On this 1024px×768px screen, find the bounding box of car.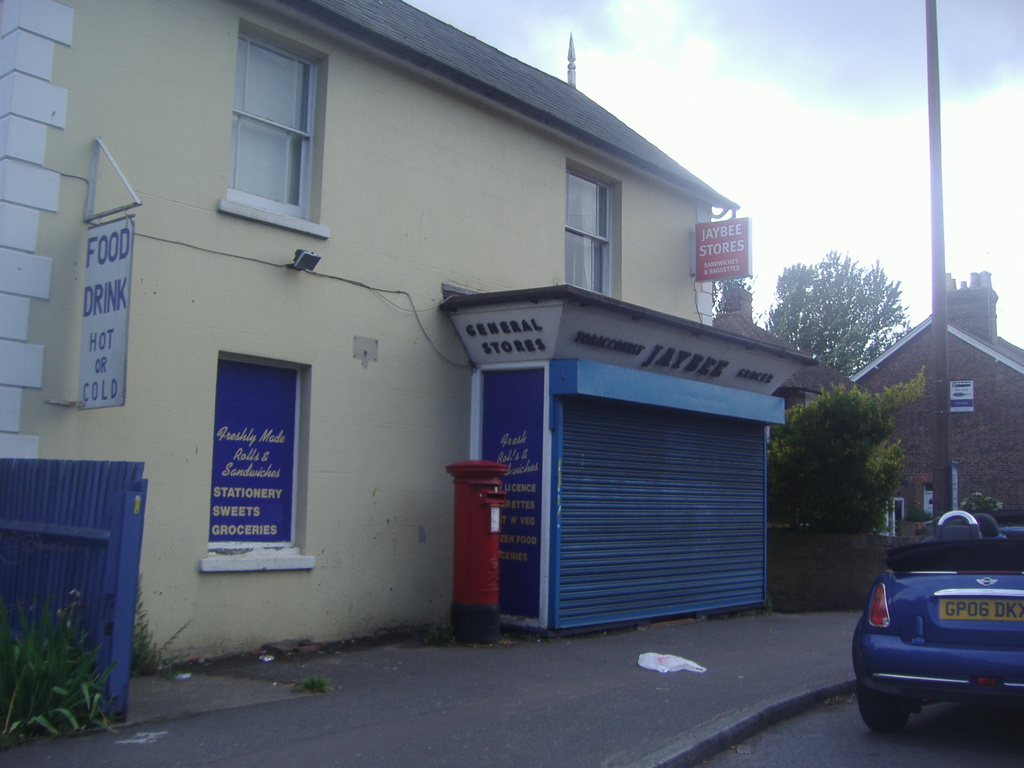
Bounding box: bbox(849, 508, 1023, 733).
